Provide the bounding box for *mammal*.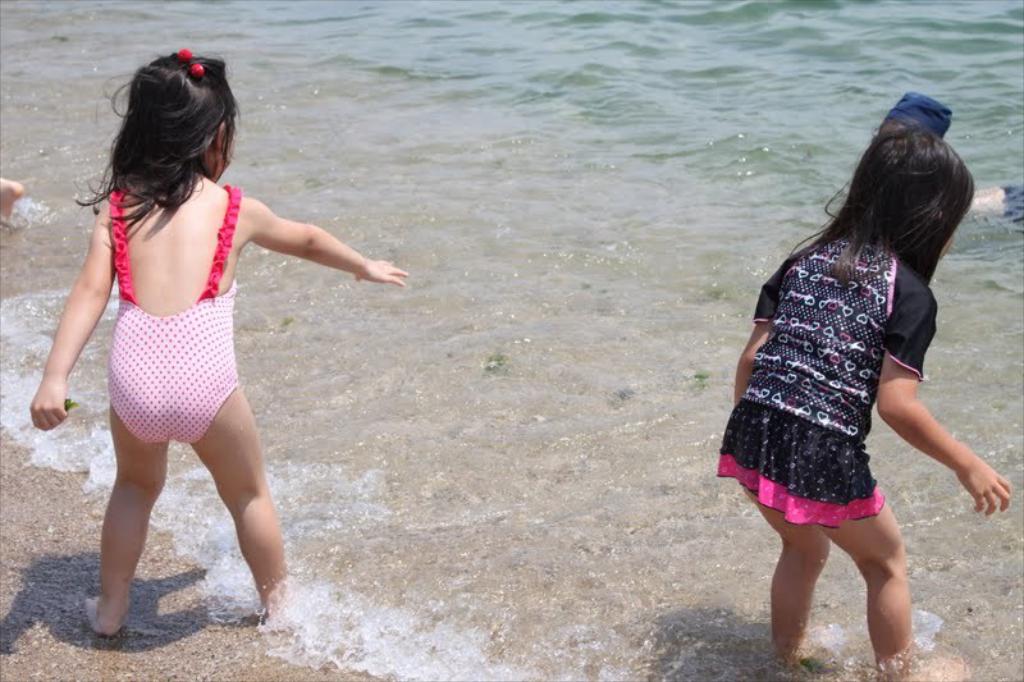
l=23, t=65, r=428, b=655.
